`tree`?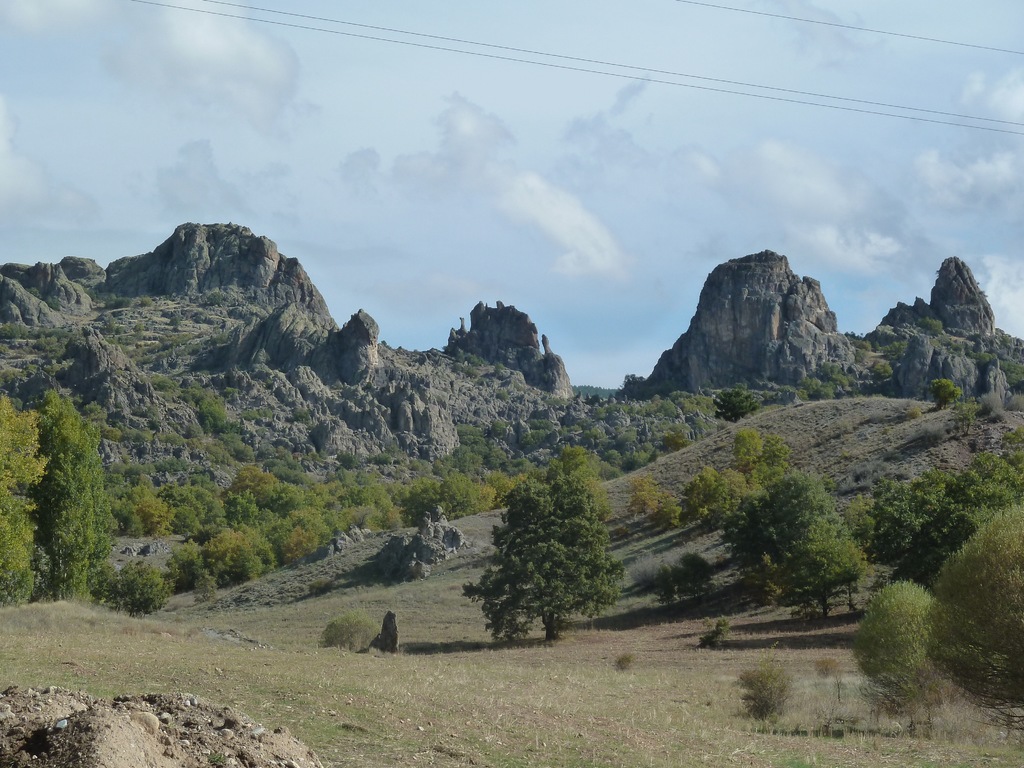
bbox(753, 521, 871, 619)
